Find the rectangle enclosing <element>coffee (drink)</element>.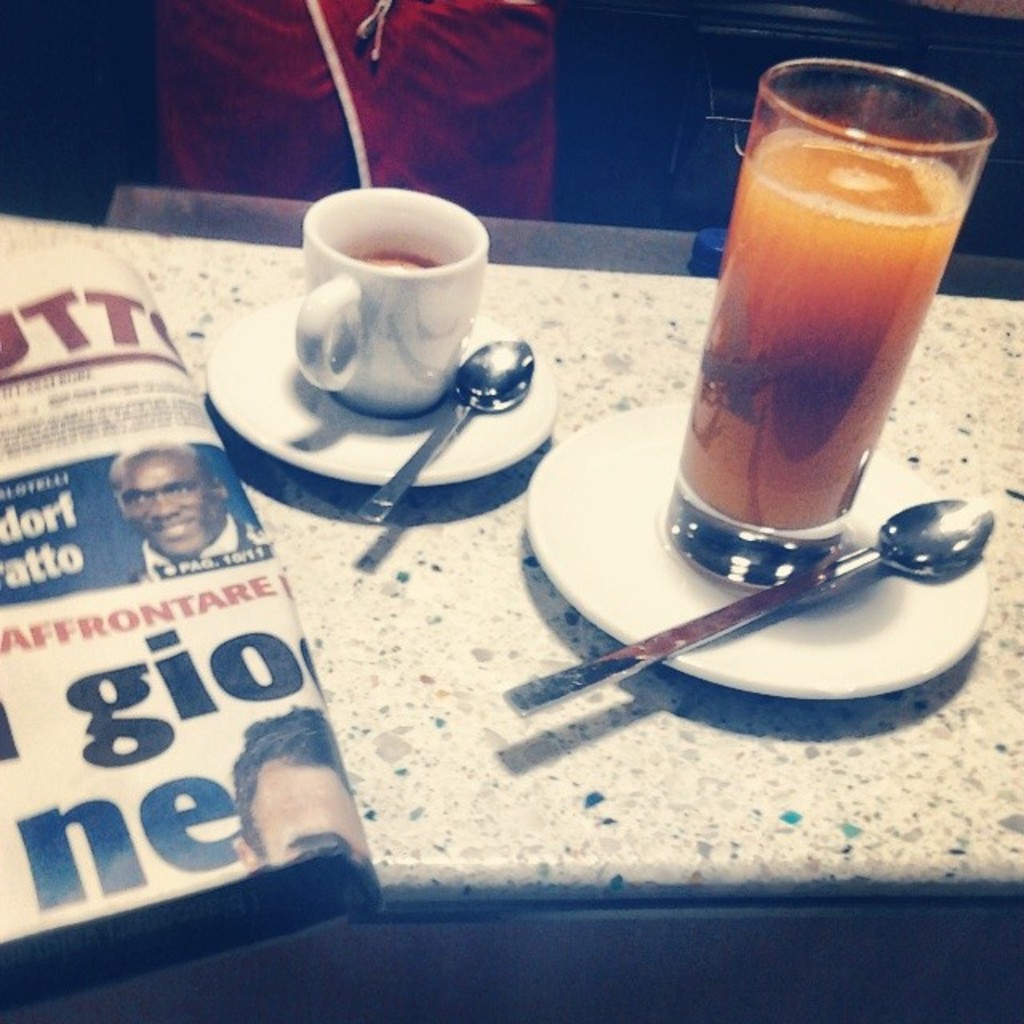
box(360, 250, 437, 277).
